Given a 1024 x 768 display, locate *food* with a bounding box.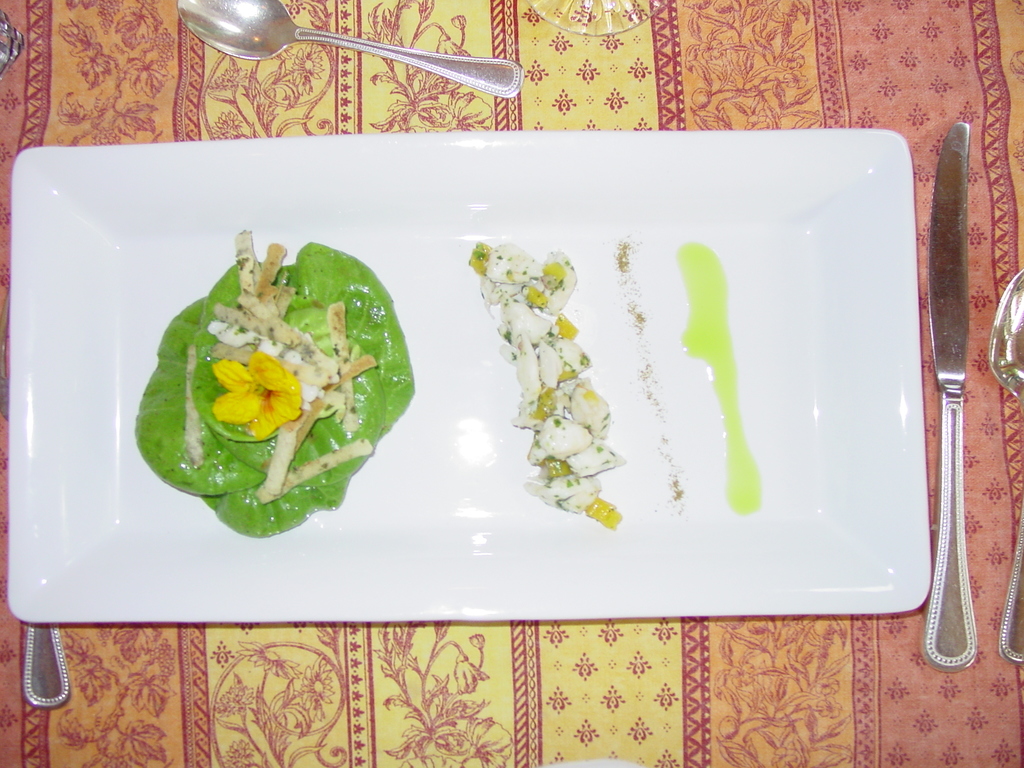
Located: (x1=676, y1=237, x2=764, y2=514).
